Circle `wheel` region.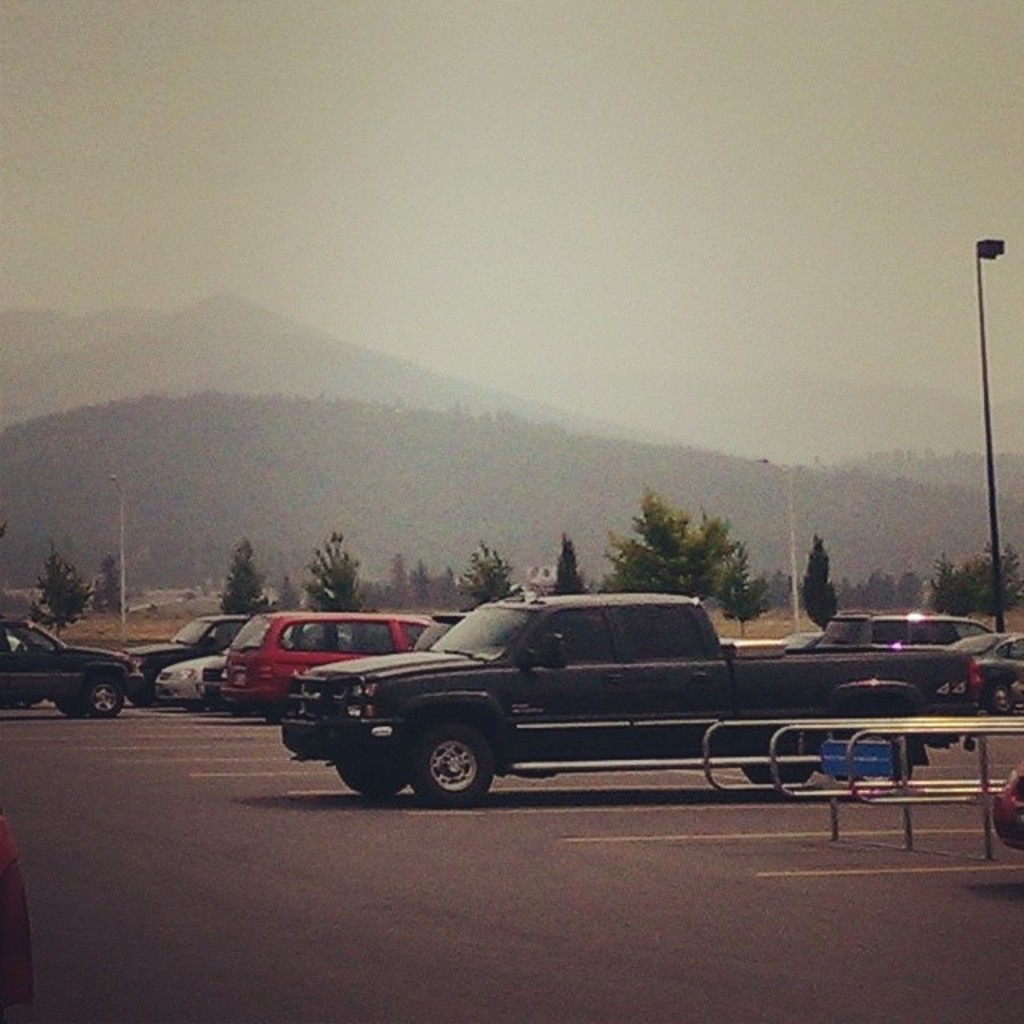
Region: {"left": 338, "top": 747, "right": 406, "bottom": 795}.
